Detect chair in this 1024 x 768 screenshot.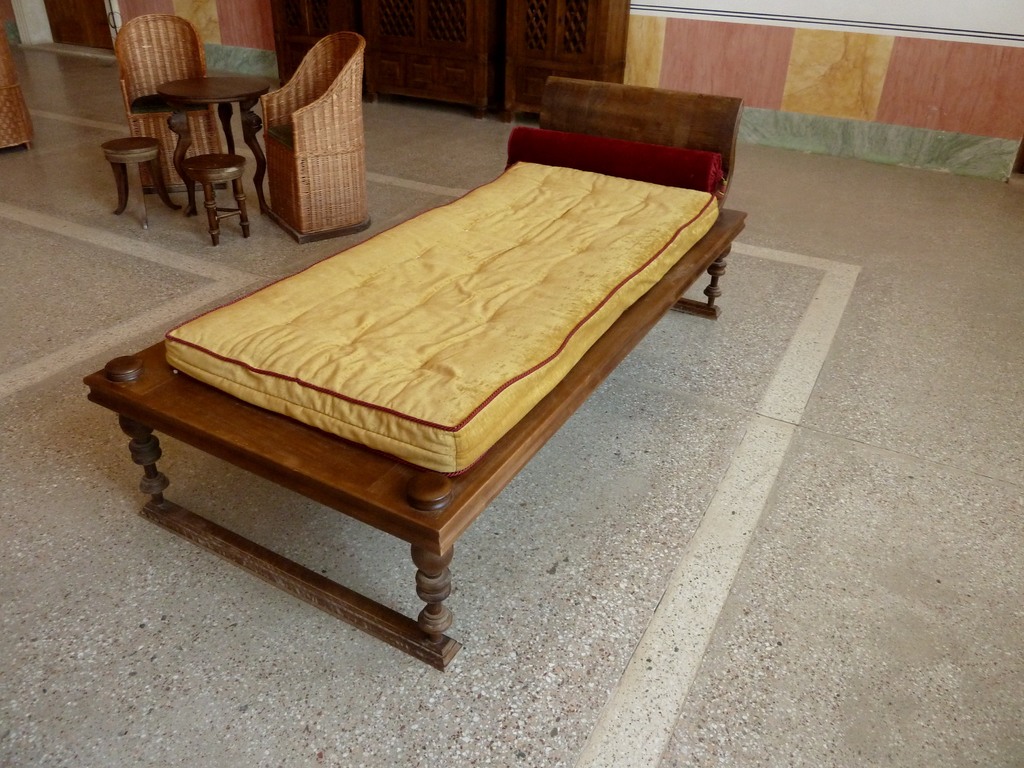
Detection: box=[230, 22, 369, 242].
